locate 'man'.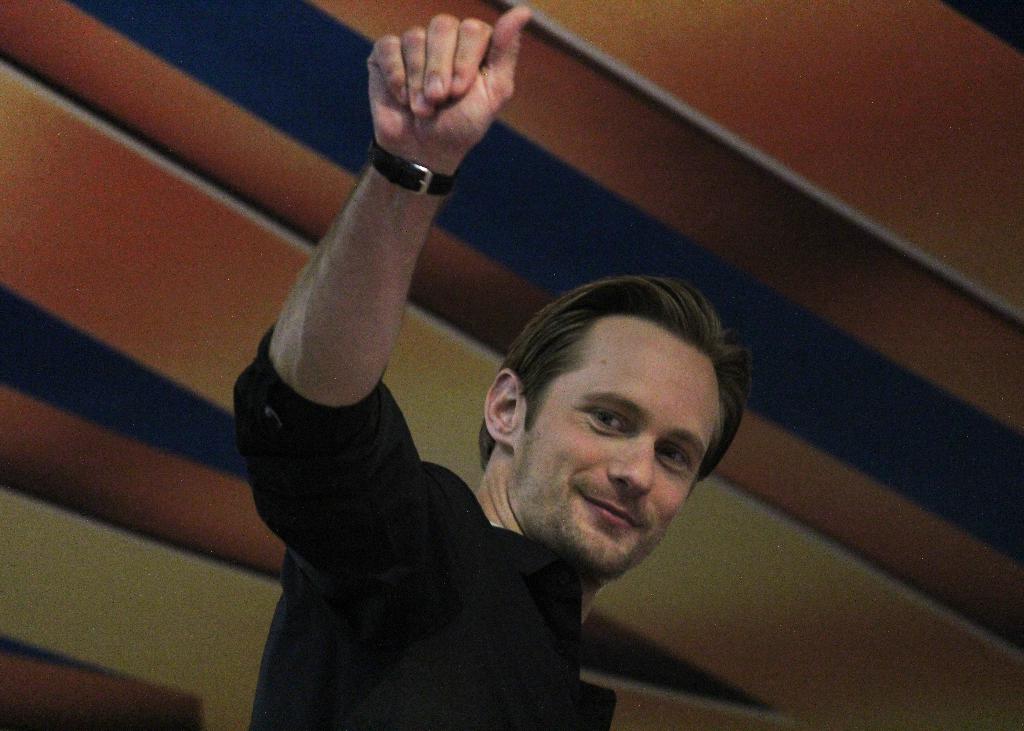
Bounding box: BBox(226, 12, 751, 730).
